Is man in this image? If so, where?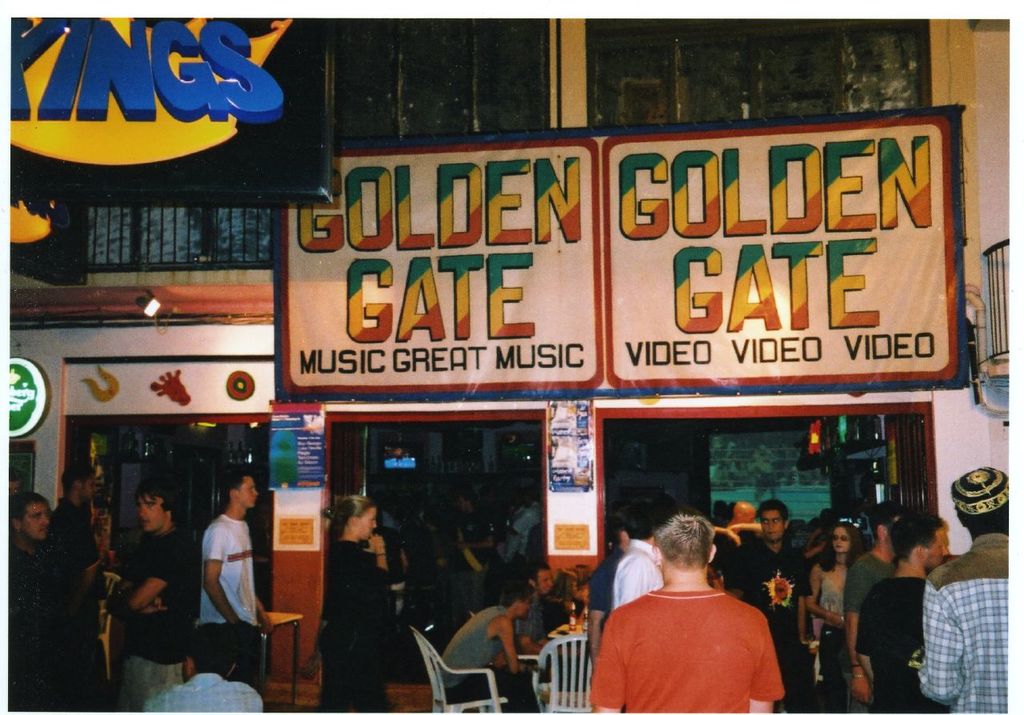
Yes, at crop(513, 559, 572, 682).
